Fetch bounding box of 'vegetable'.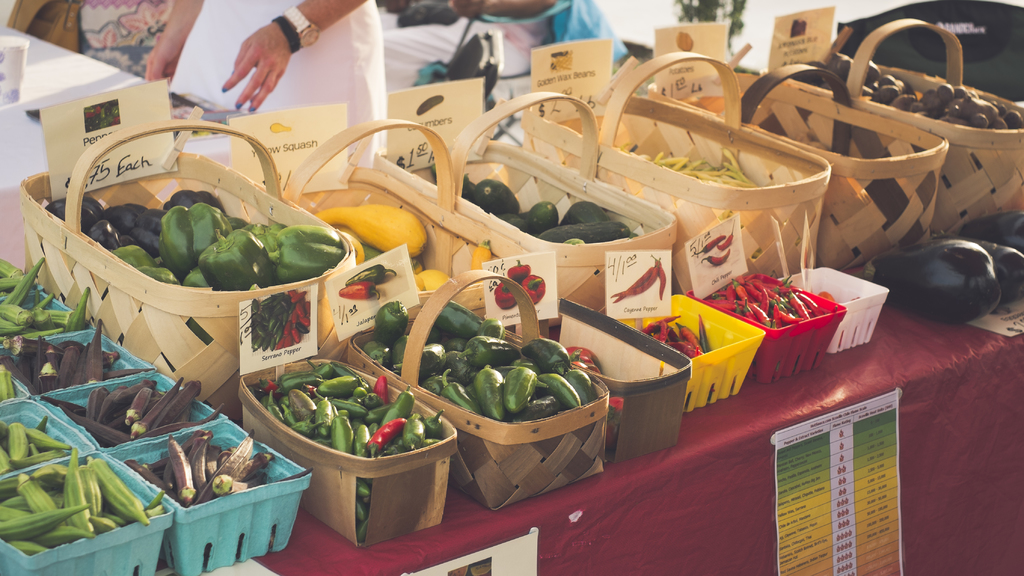
Bbox: box=[949, 236, 1023, 306].
